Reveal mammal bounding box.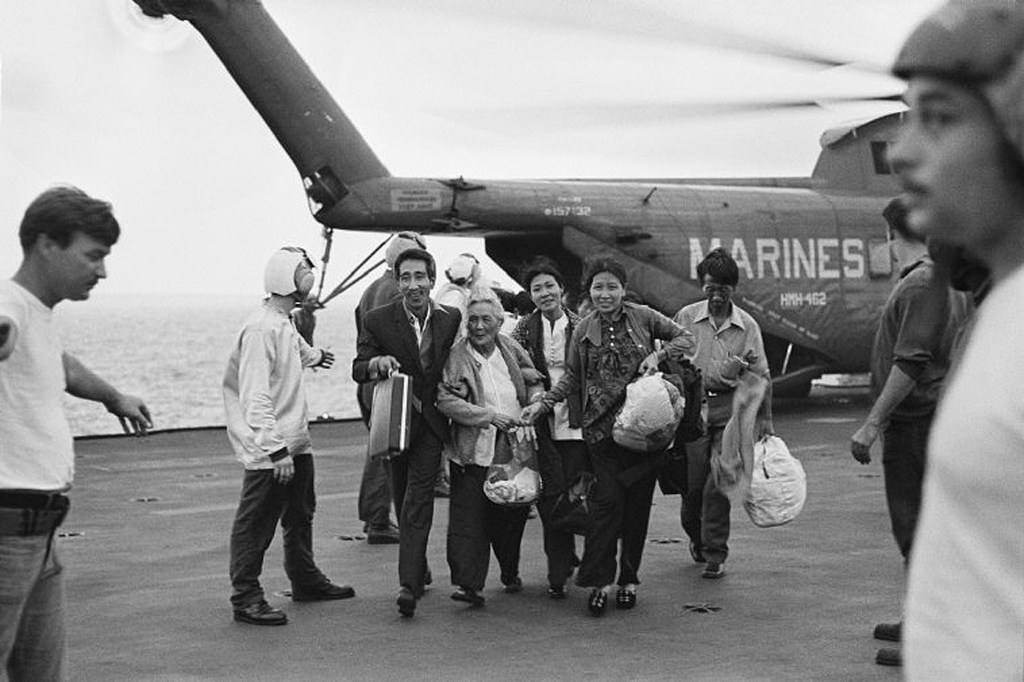
Revealed: x1=196, y1=227, x2=350, y2=623.
